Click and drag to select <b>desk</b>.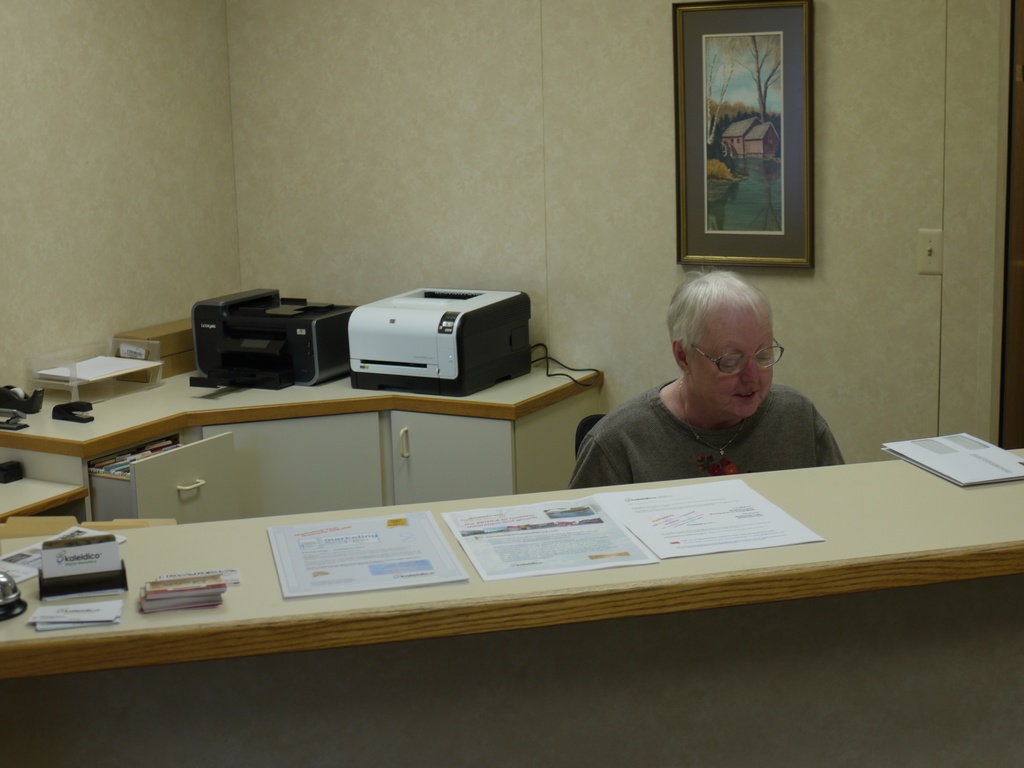
Selection: {"x1": 0, "y1": 427, "x2": 1022, "y2": 708}.
